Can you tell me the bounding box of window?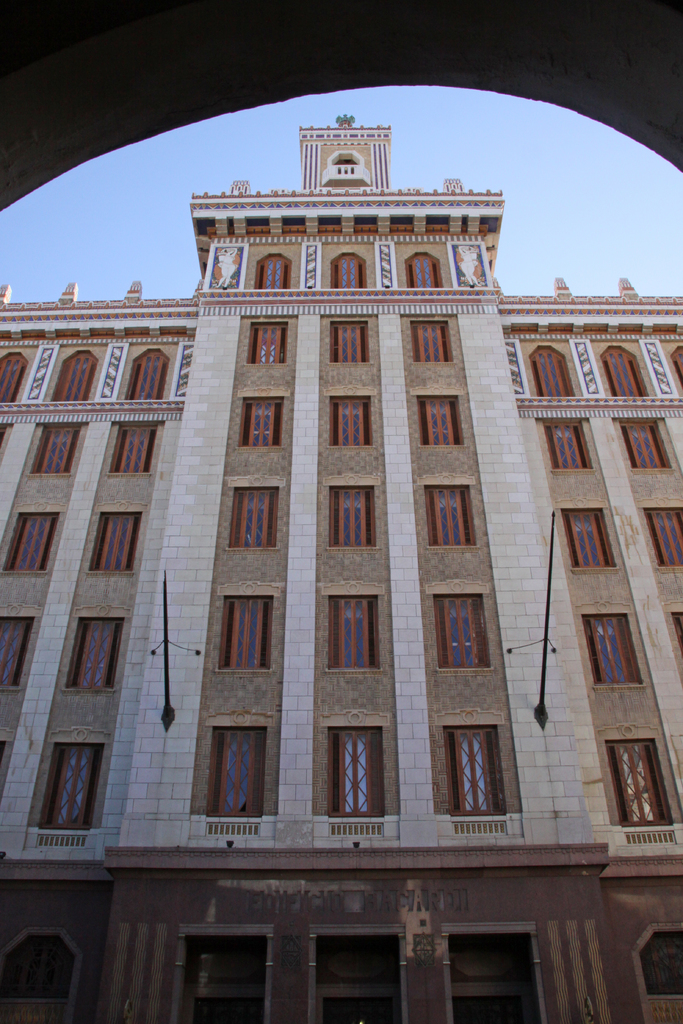
425, 471, 479, 550.
